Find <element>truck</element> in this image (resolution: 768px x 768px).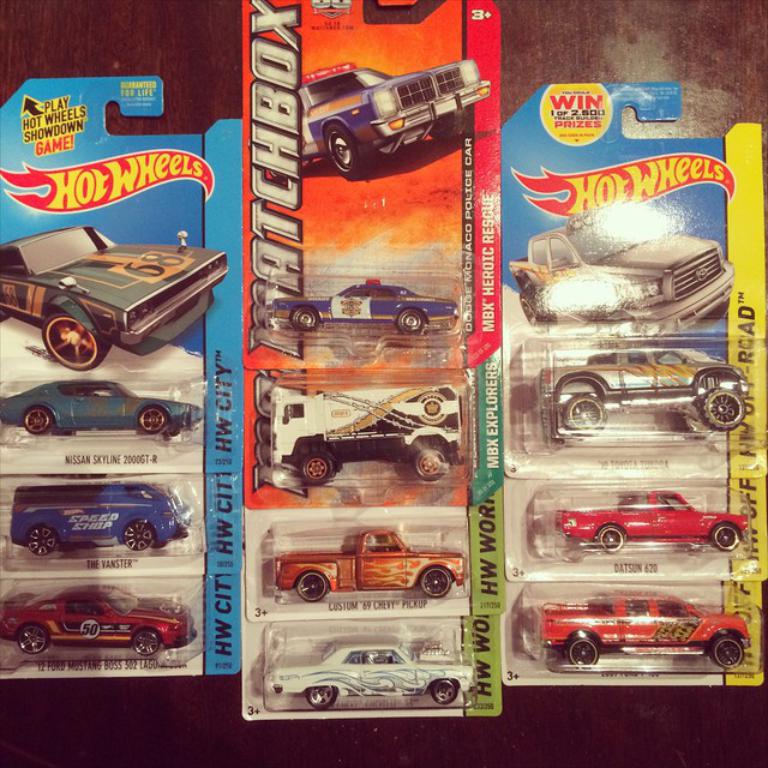
x1=553 y1=487 x2=752 y2=552.
